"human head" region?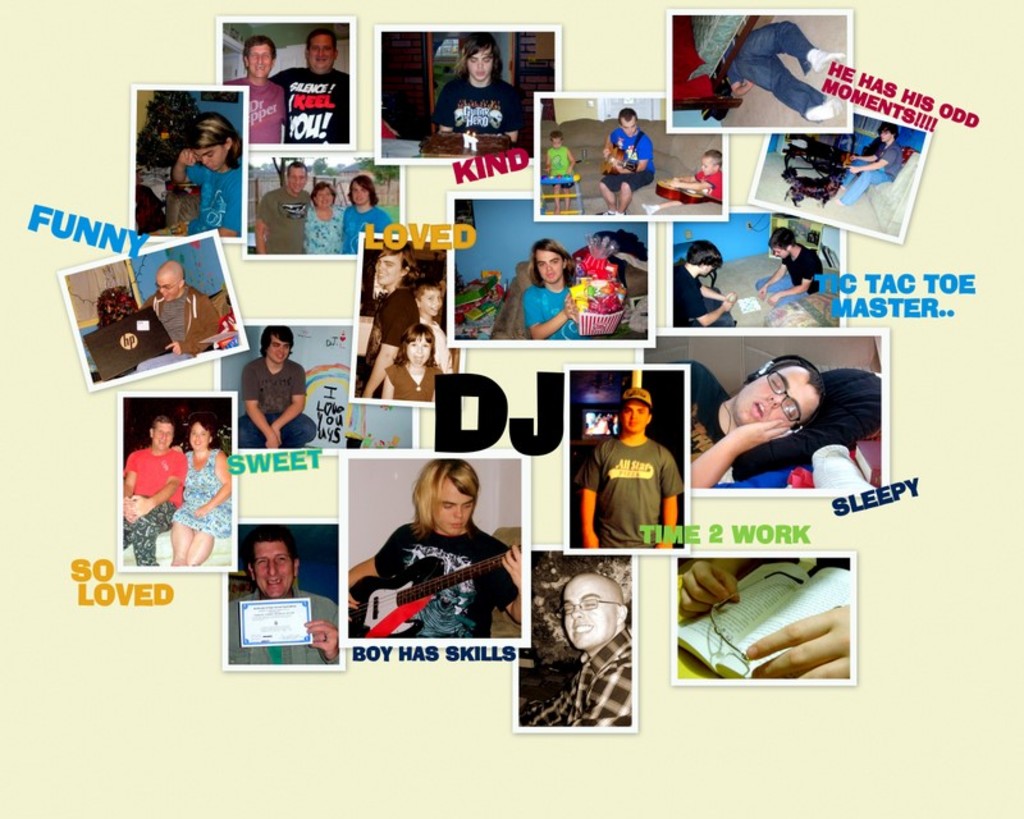
402 324 431 366
